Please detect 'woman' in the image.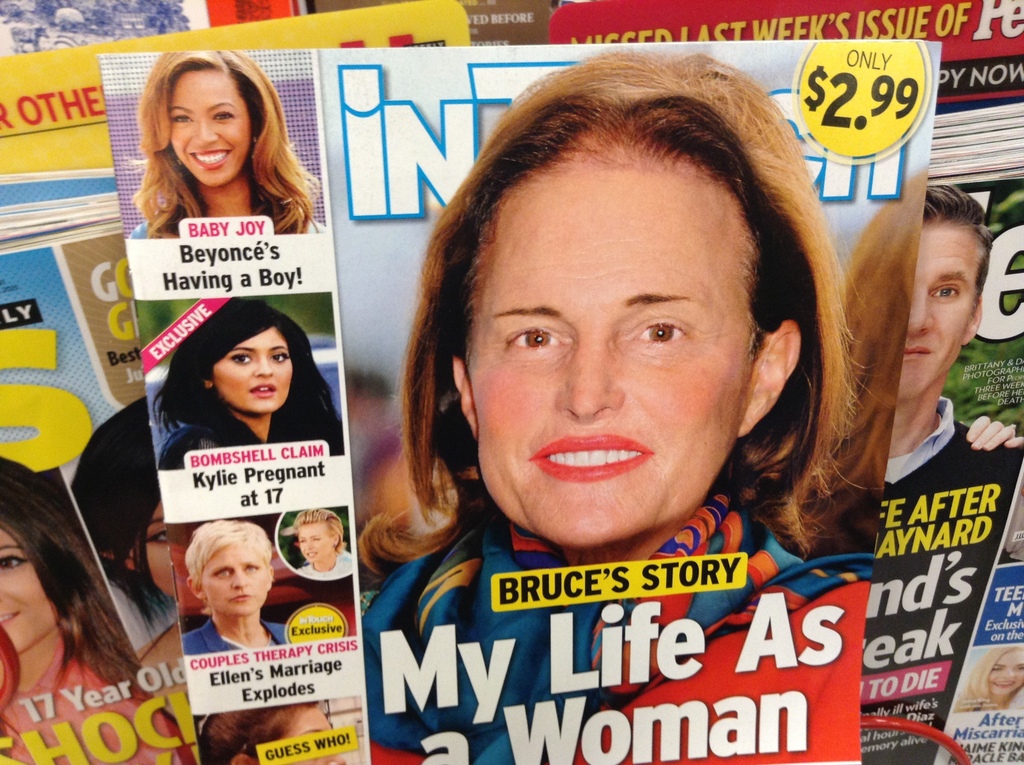
region(152, 293, 350, 467).
